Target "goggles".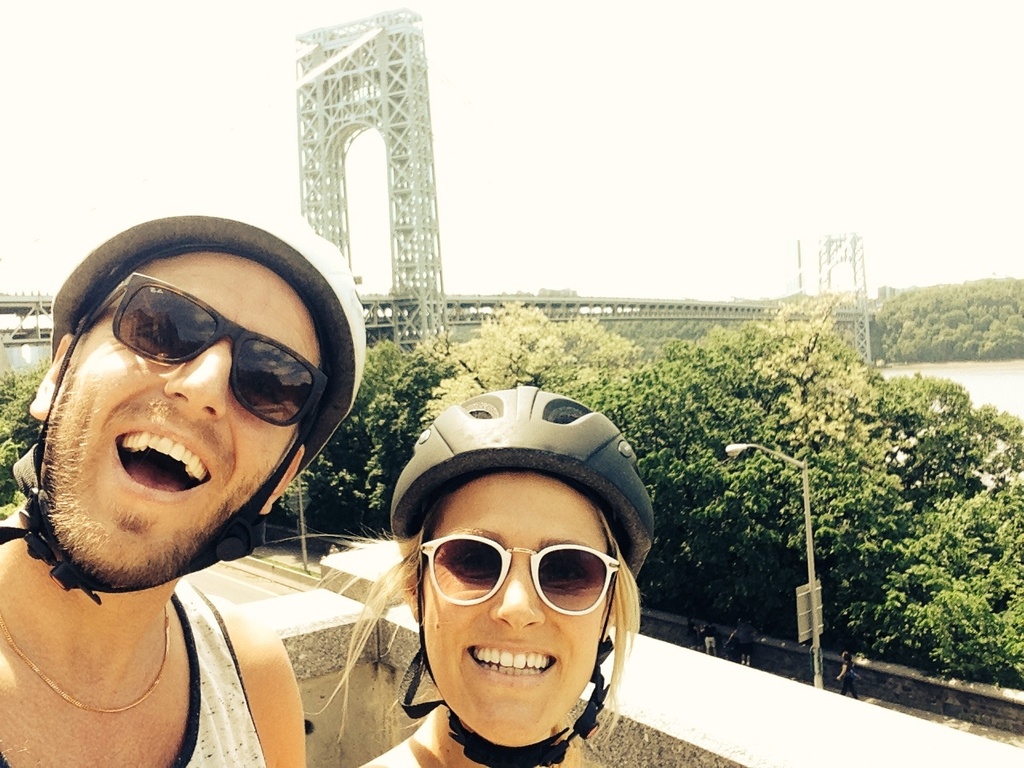
Target region: (68,282,329,434).
